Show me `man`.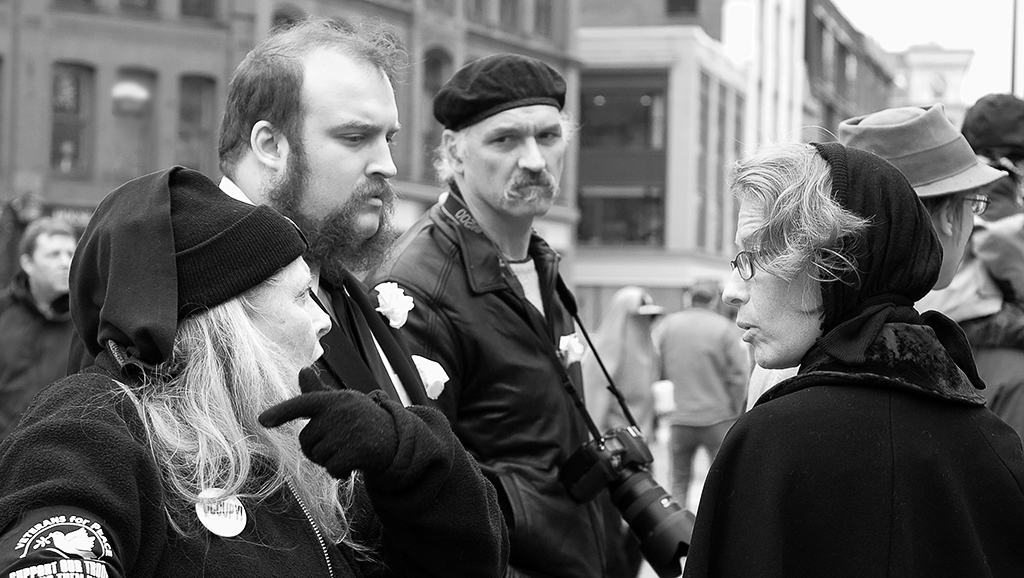
`man` is here: [0,212,91,429].
